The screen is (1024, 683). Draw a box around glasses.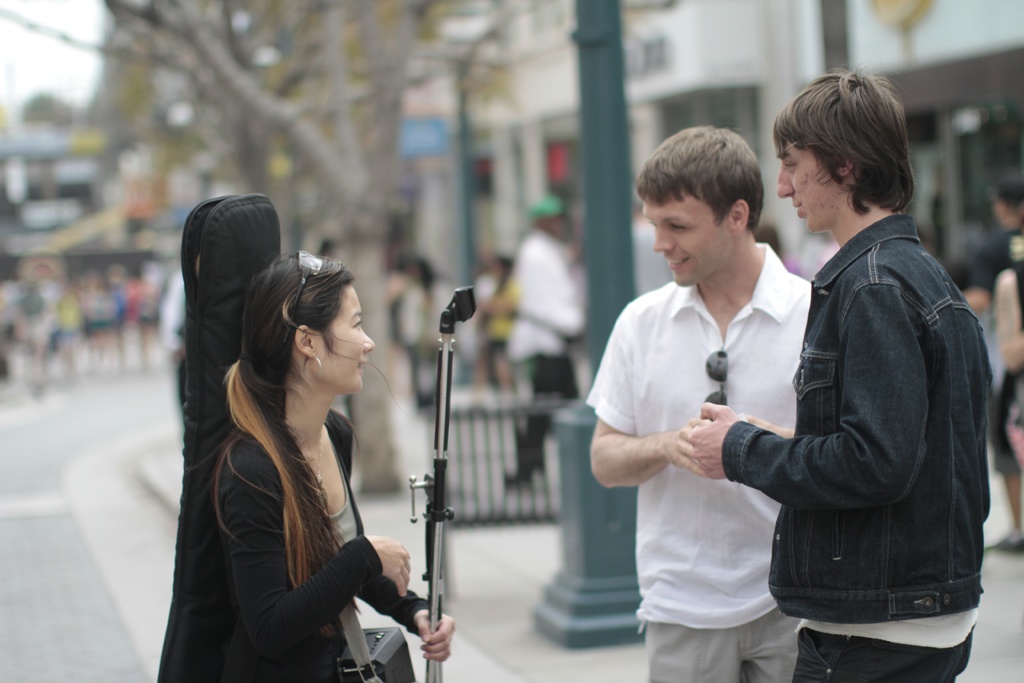
box(292, 249, 324, 320).
